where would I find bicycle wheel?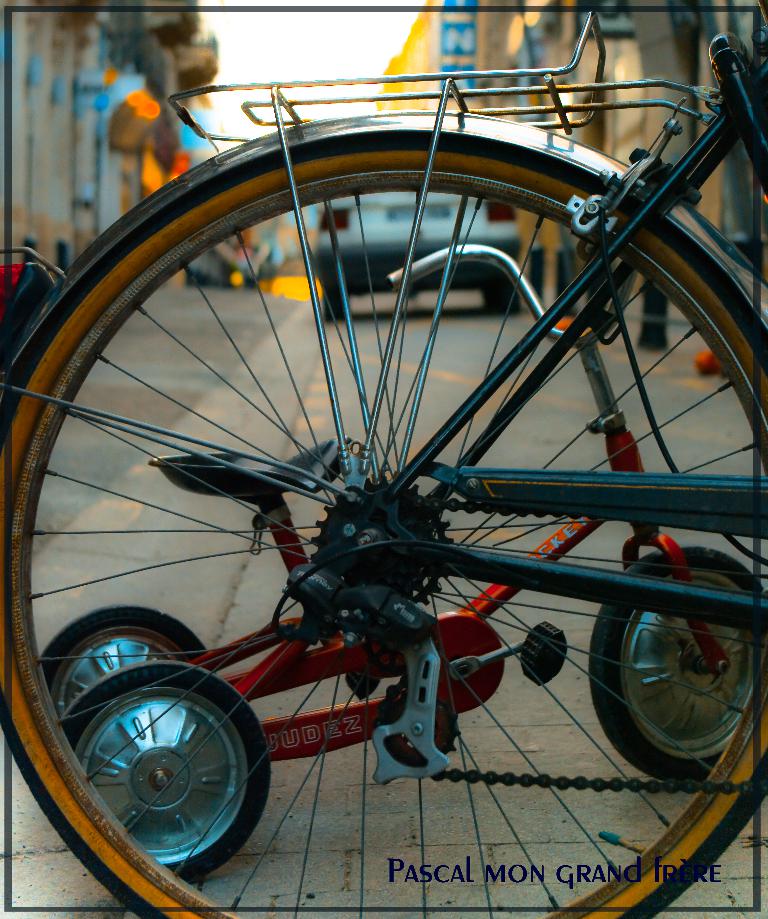
At 0/133/767/918.
